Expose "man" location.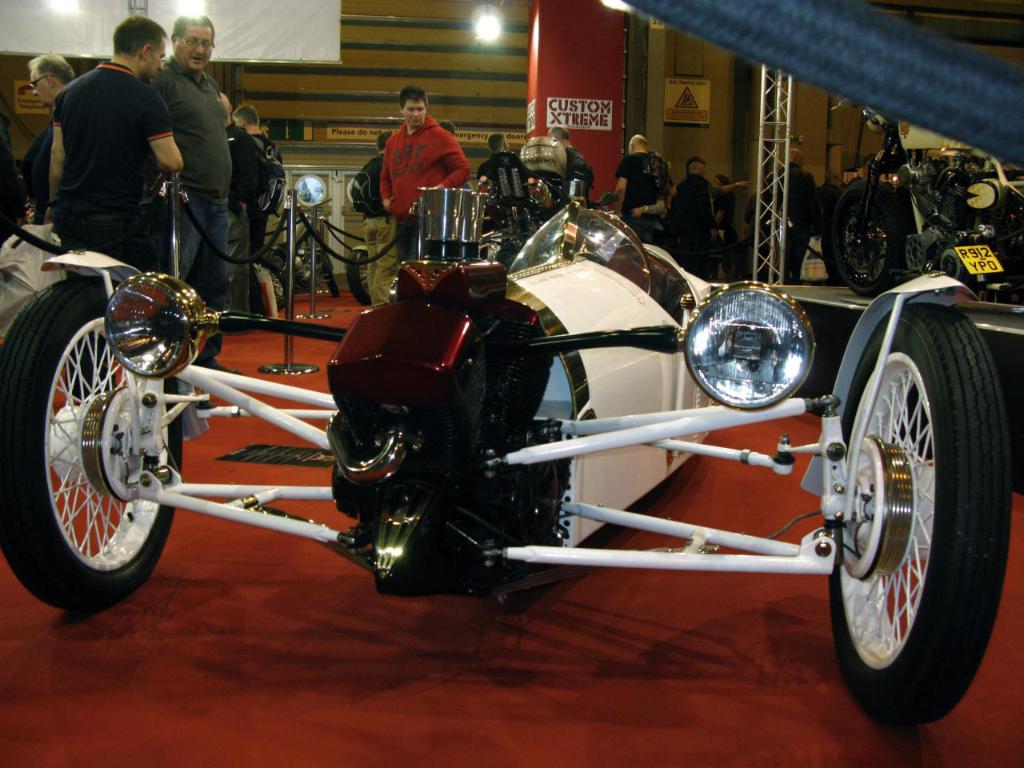
Exposed at box=[20, 53, 74, 226].
